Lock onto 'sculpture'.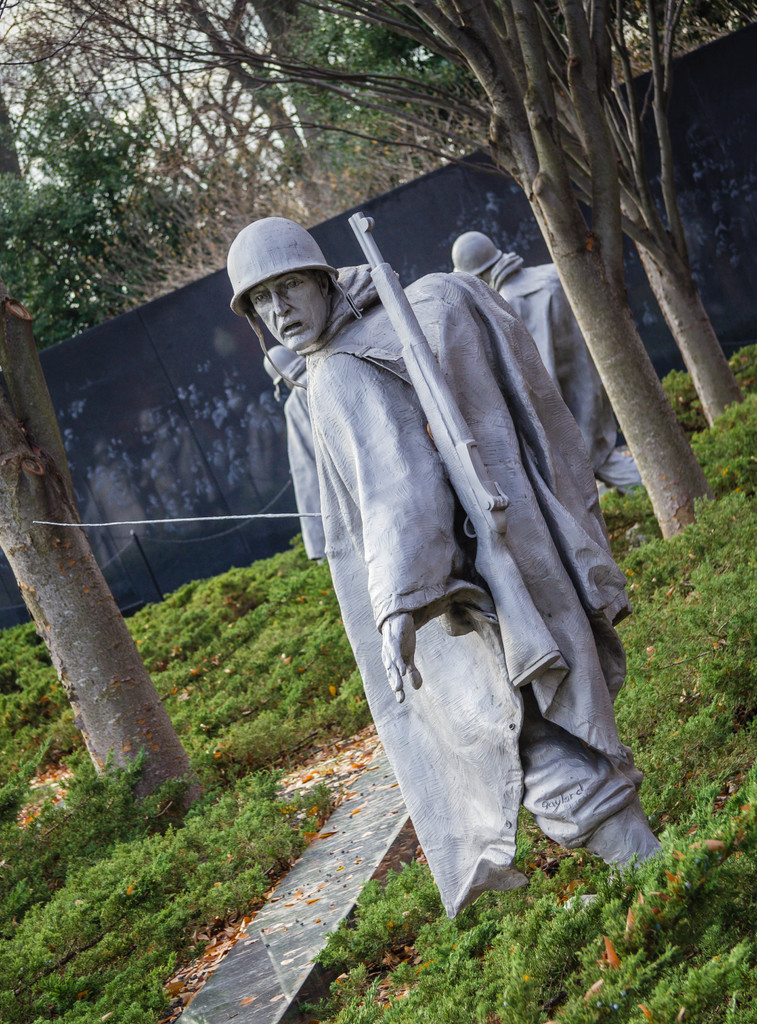
Locked: (left=265, top=164, right=679, bottom=936).
